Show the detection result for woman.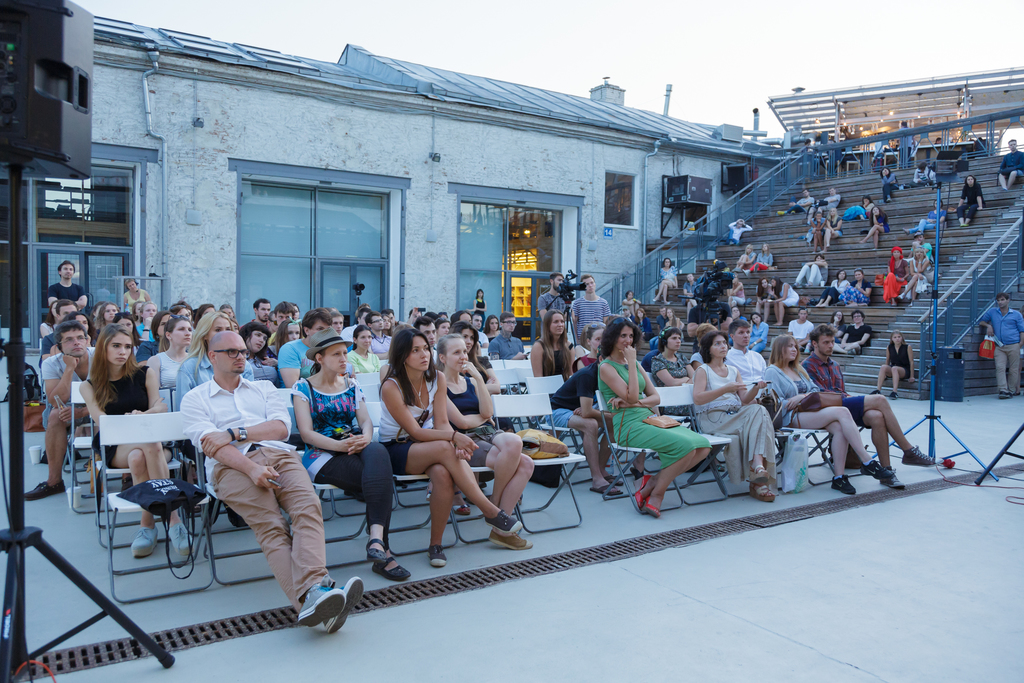
bbox=[134, 309, 174, 363].
